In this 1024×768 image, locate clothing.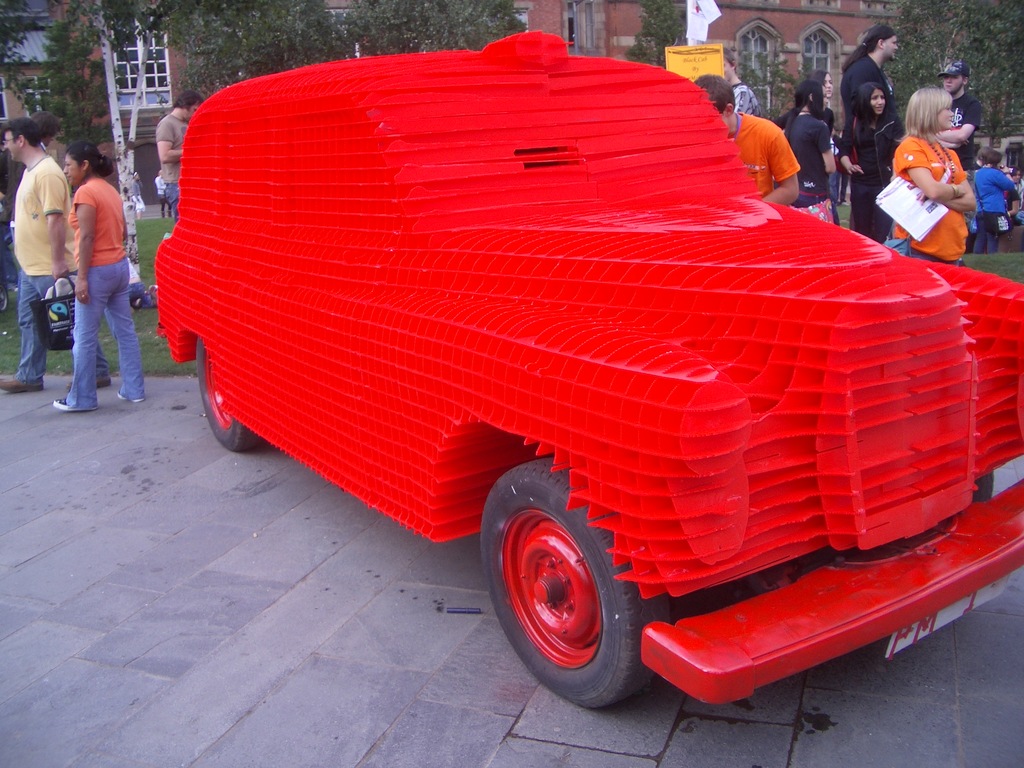
Bounding box: locate(66, 182, 147, 409).
